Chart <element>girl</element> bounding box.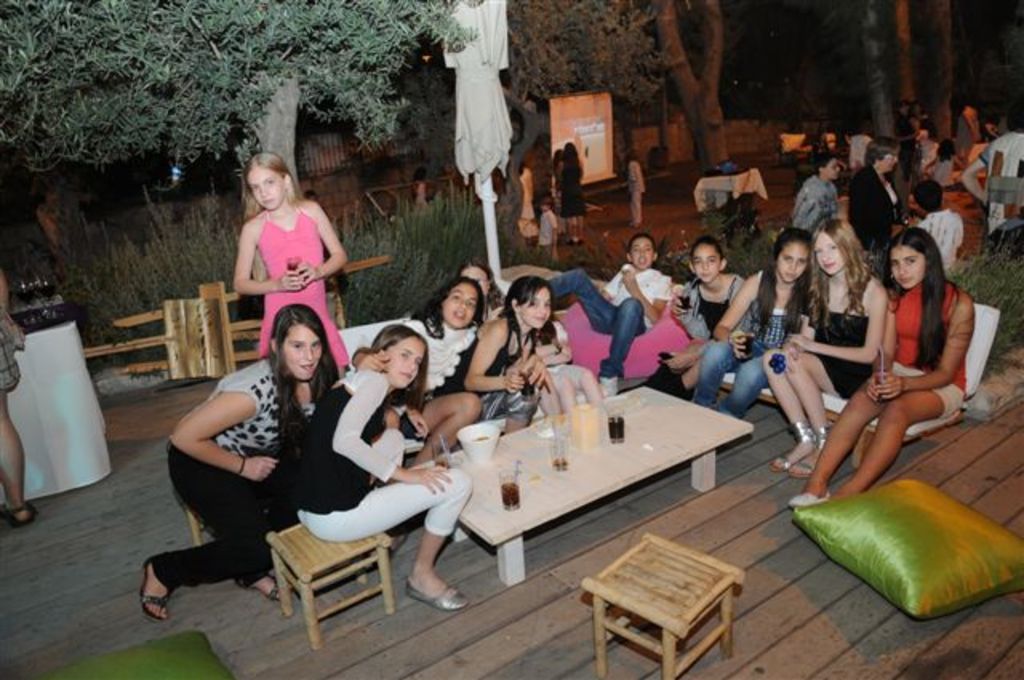
Charted: <bbox>557, 141, 586, 242</bbox>.
